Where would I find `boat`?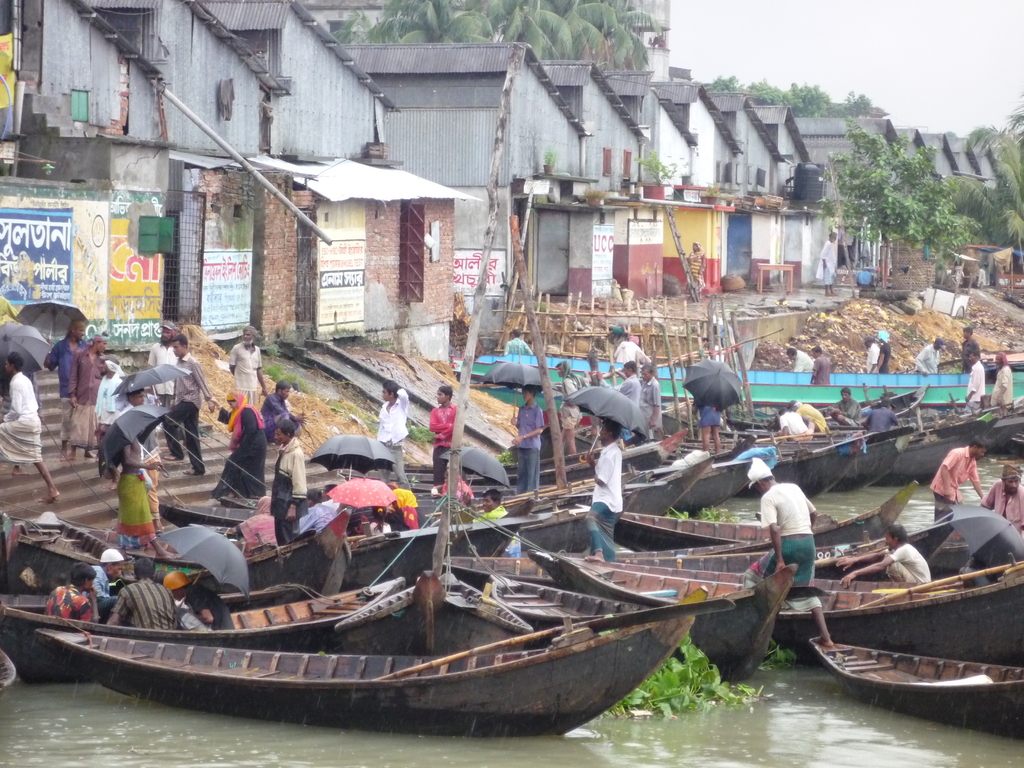
At {"x1": 479, "y1": 557, "x2": 816, "y2": 678}.
